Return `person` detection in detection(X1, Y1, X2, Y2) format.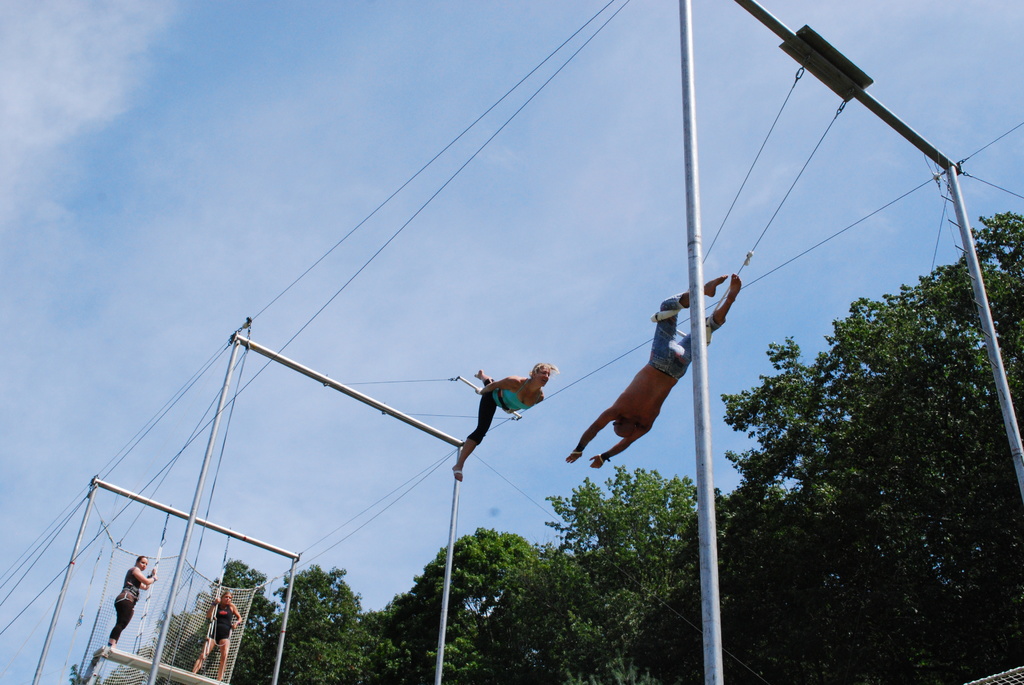
detection(564, 271, 742, 468).
